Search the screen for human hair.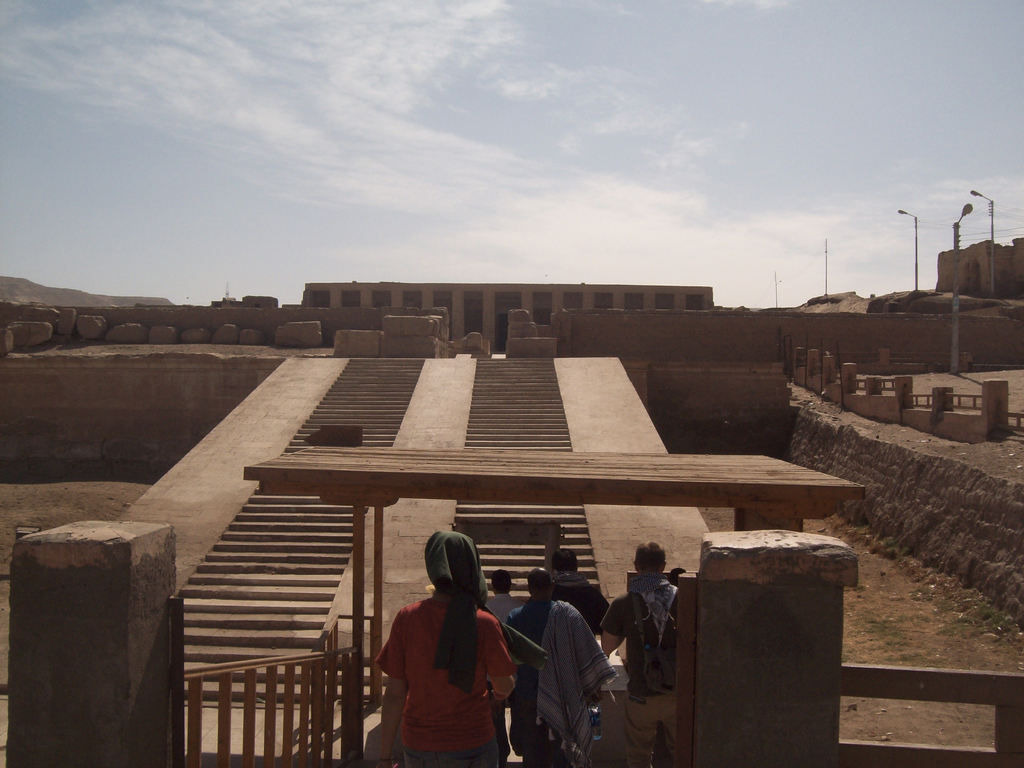
Found at {"left": 634, "top": 540, "right": 669, "bottom": 572}.
